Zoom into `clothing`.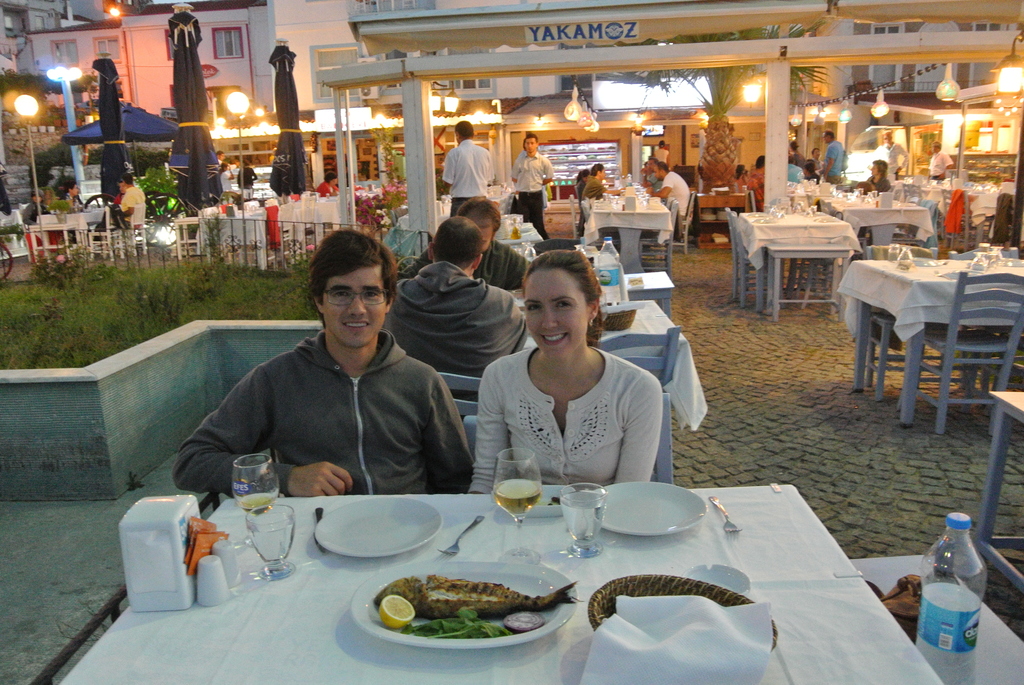
Zoom target: bbox=(746, 168, 766, 212).
